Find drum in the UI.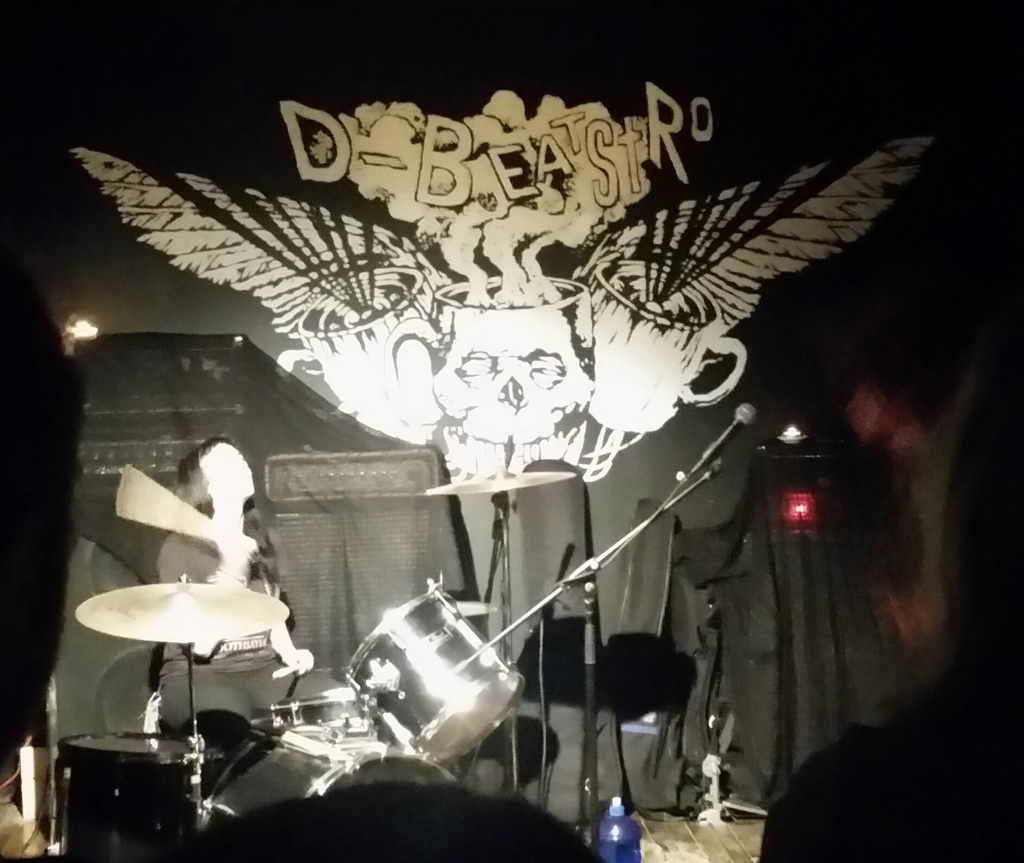
UI element at region(56, 721, 212, 862).
